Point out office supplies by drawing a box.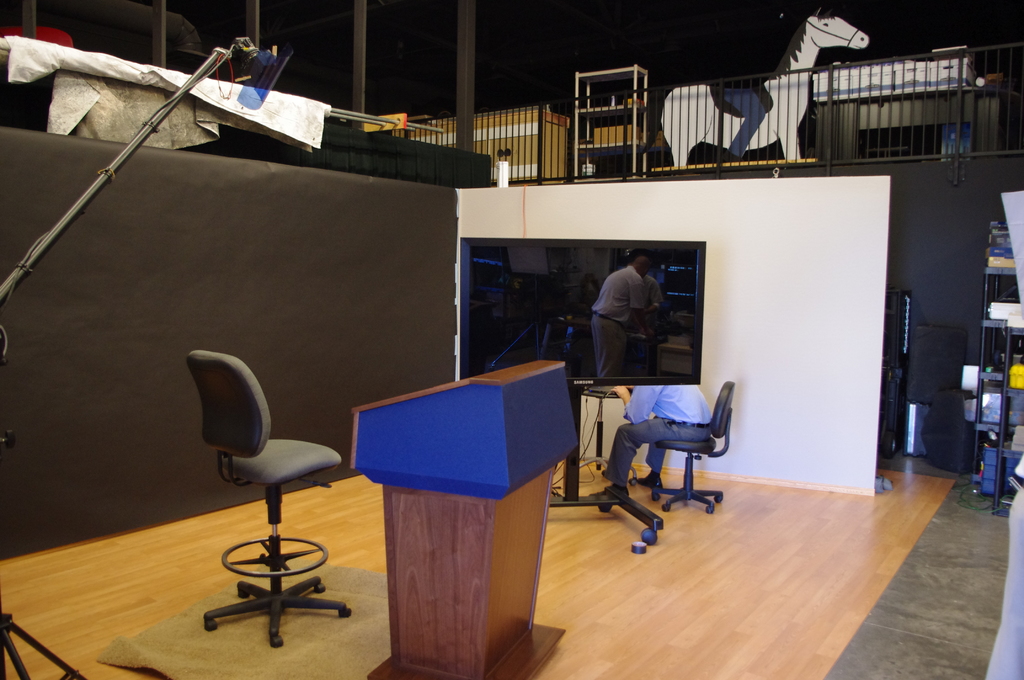
select_region(995, 209, 1008, 275).
